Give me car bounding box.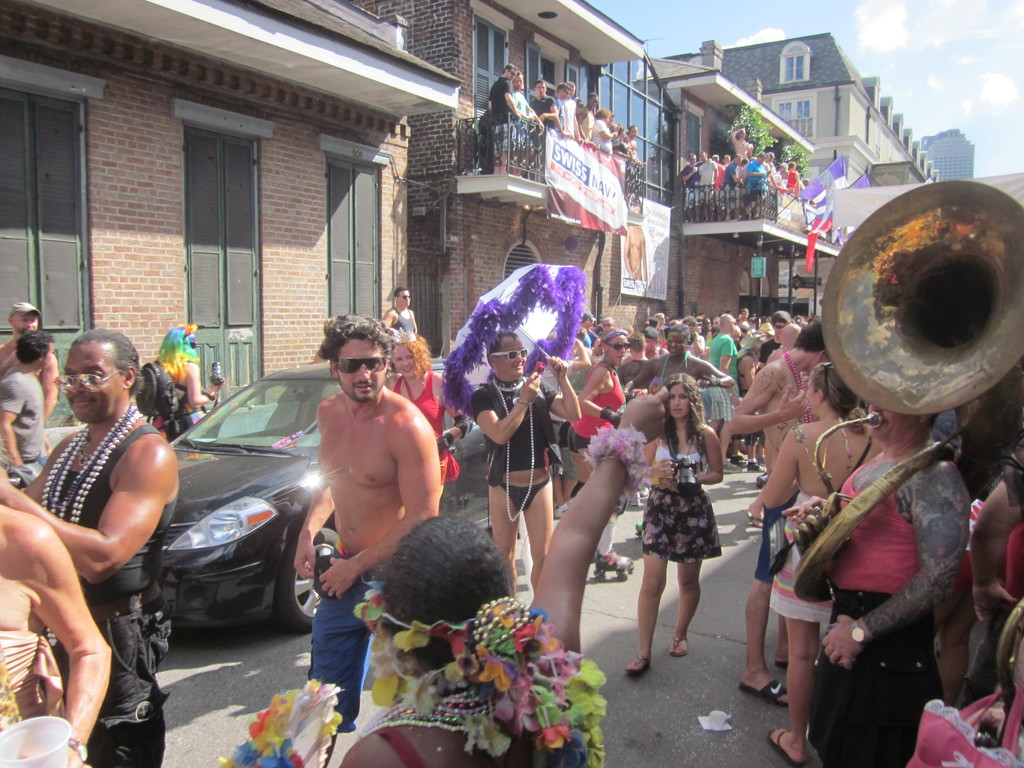
pyautogui.locateOnScreen(159, 369, 500, 632).
